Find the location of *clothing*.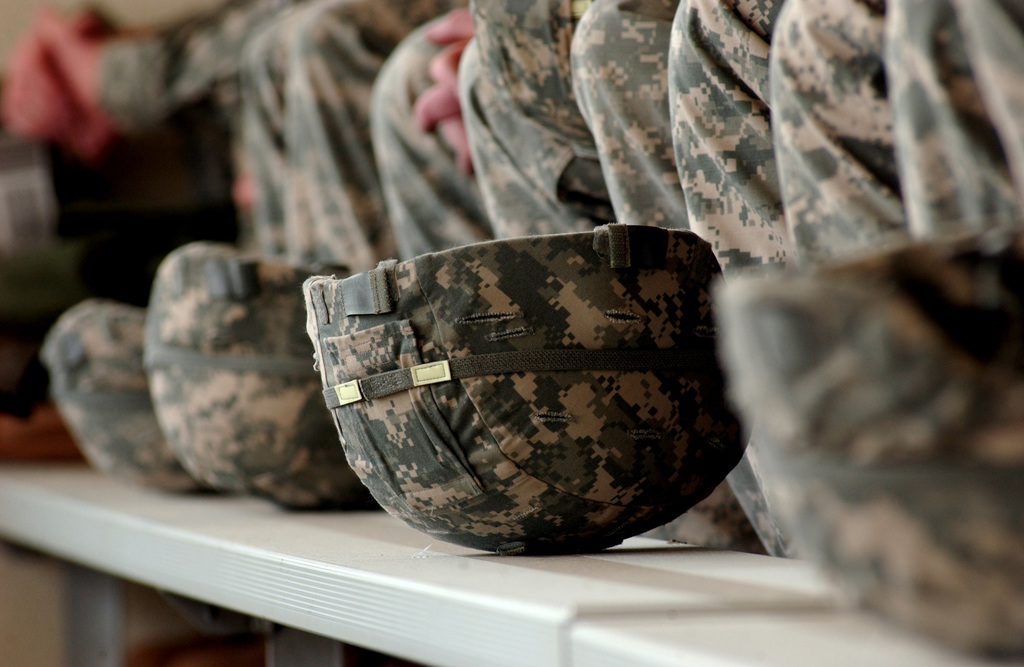
Location: <bbox>476, 0, 604, 278</bbox>.
